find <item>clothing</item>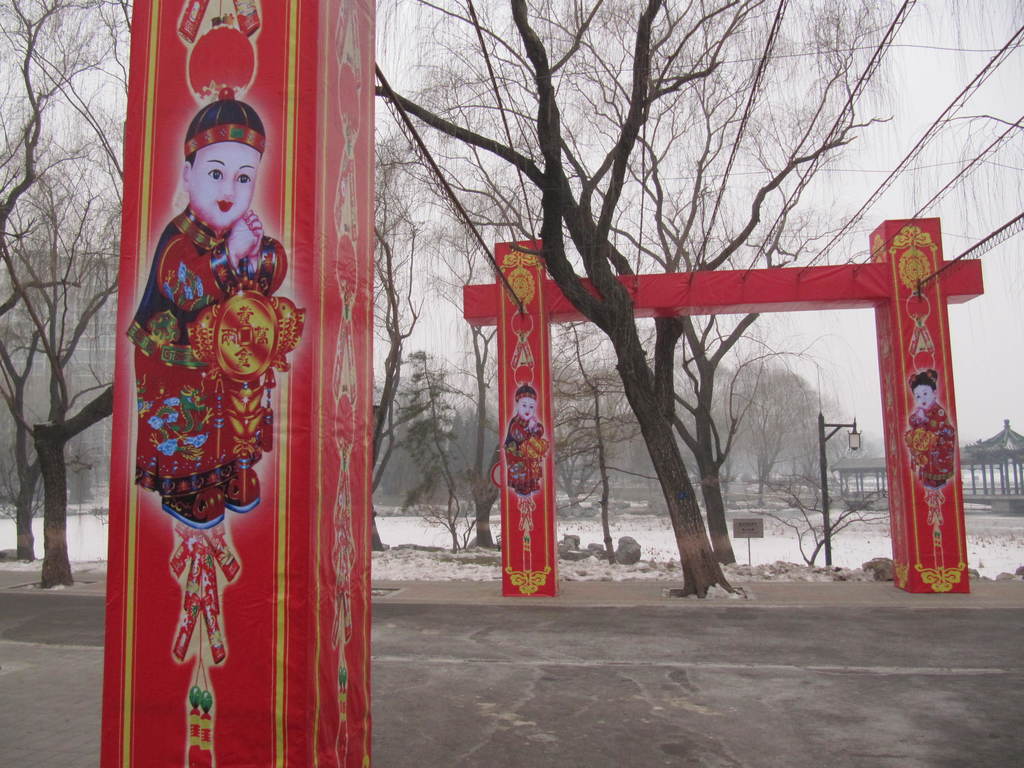
bbox=(127, 209, 259, 501)
